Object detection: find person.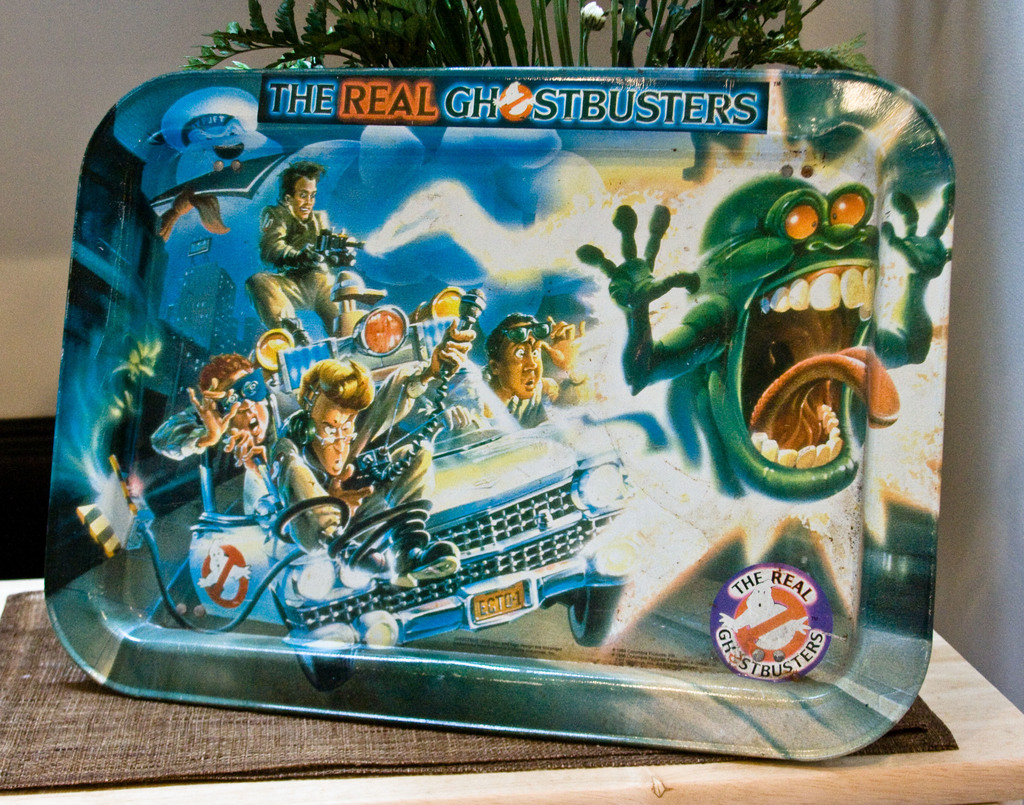
Rect(244, 160, 349, 348).
